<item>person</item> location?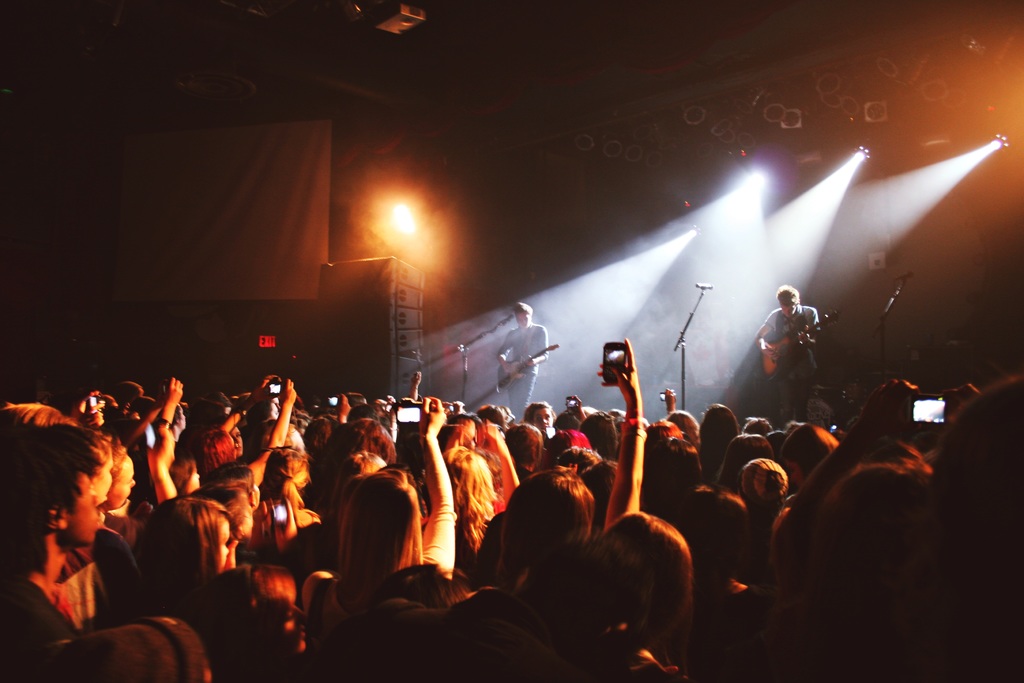
x1=493, y1=297, x2=548, y2=419
